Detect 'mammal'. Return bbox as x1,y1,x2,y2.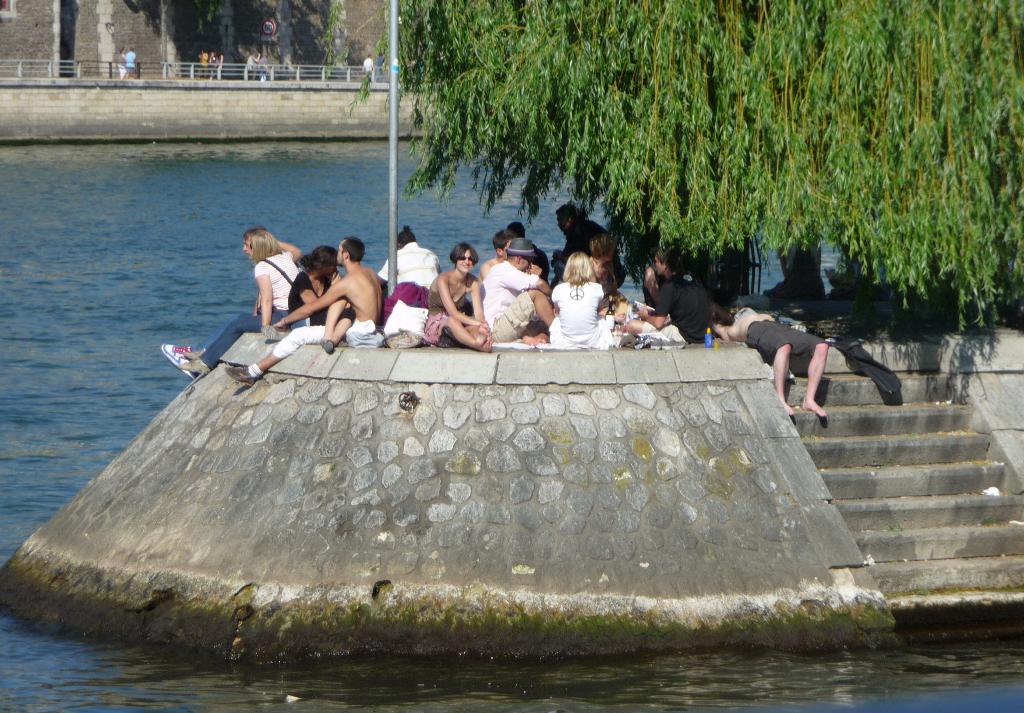
257,55,266,81.
